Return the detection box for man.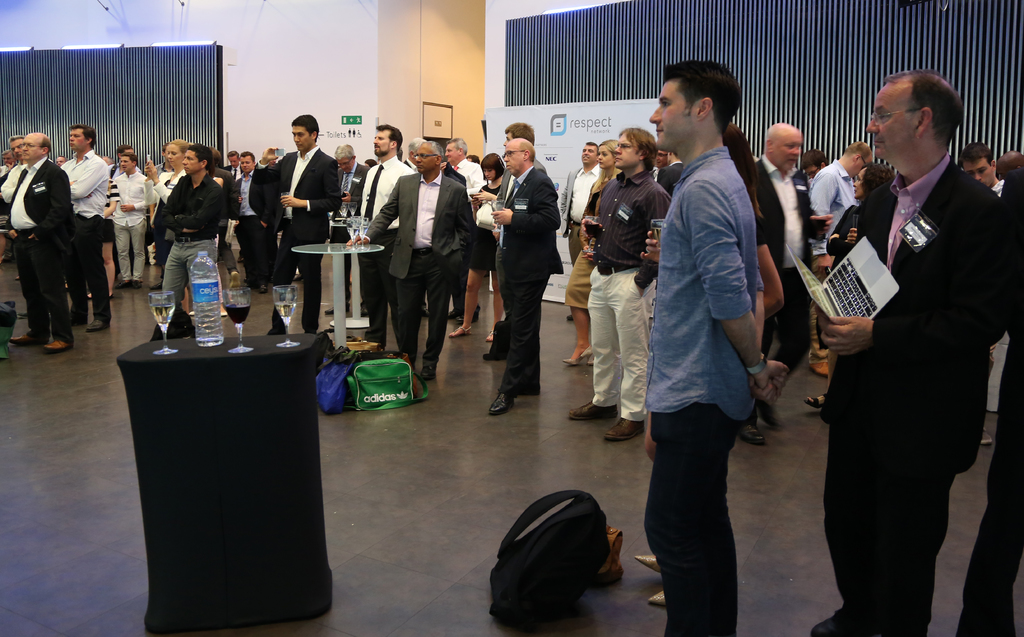
x1=561, y1=138, x2=601, y2=251.
